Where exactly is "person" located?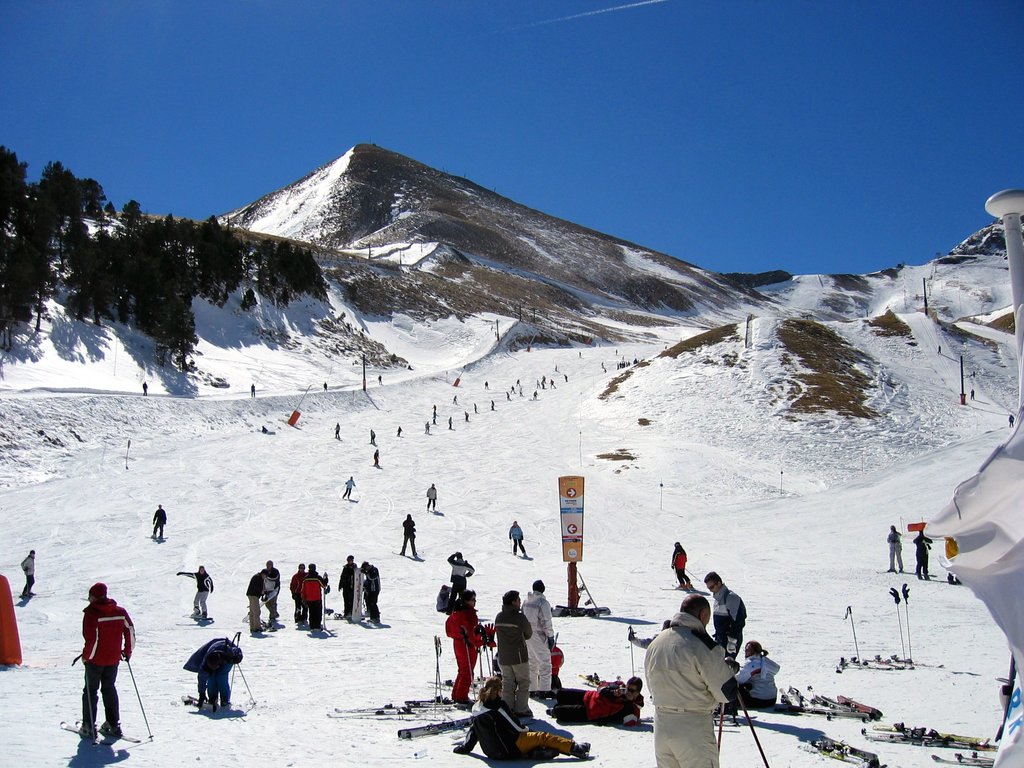
Its bounding box is detection(444, 587, 481, 701).
